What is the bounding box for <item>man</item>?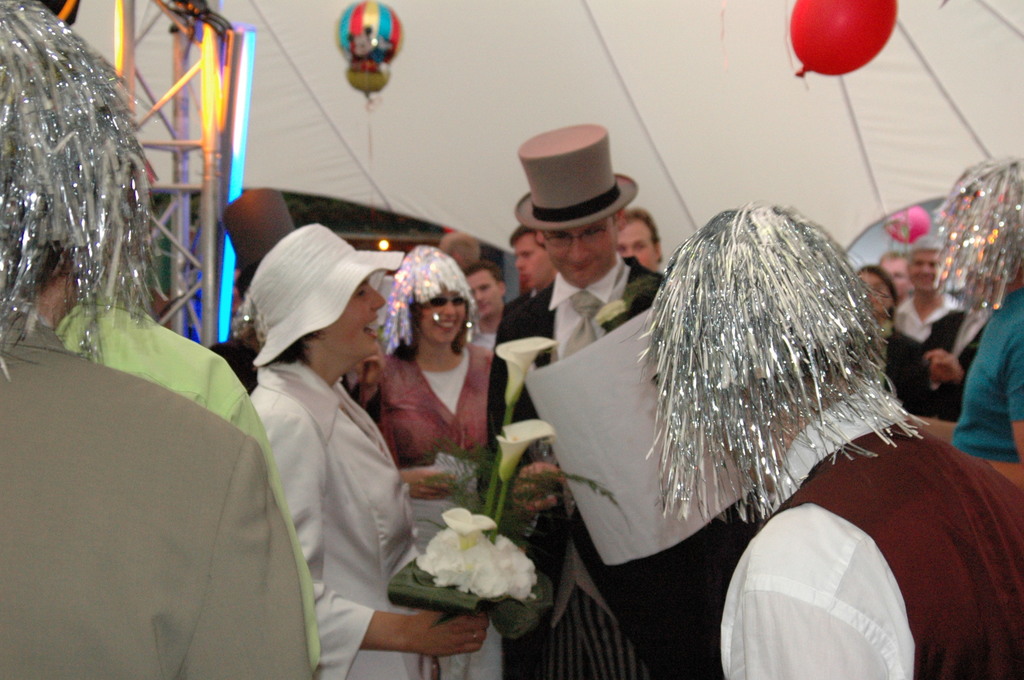
x1=488, y1=178, x2=667, y2=367.
